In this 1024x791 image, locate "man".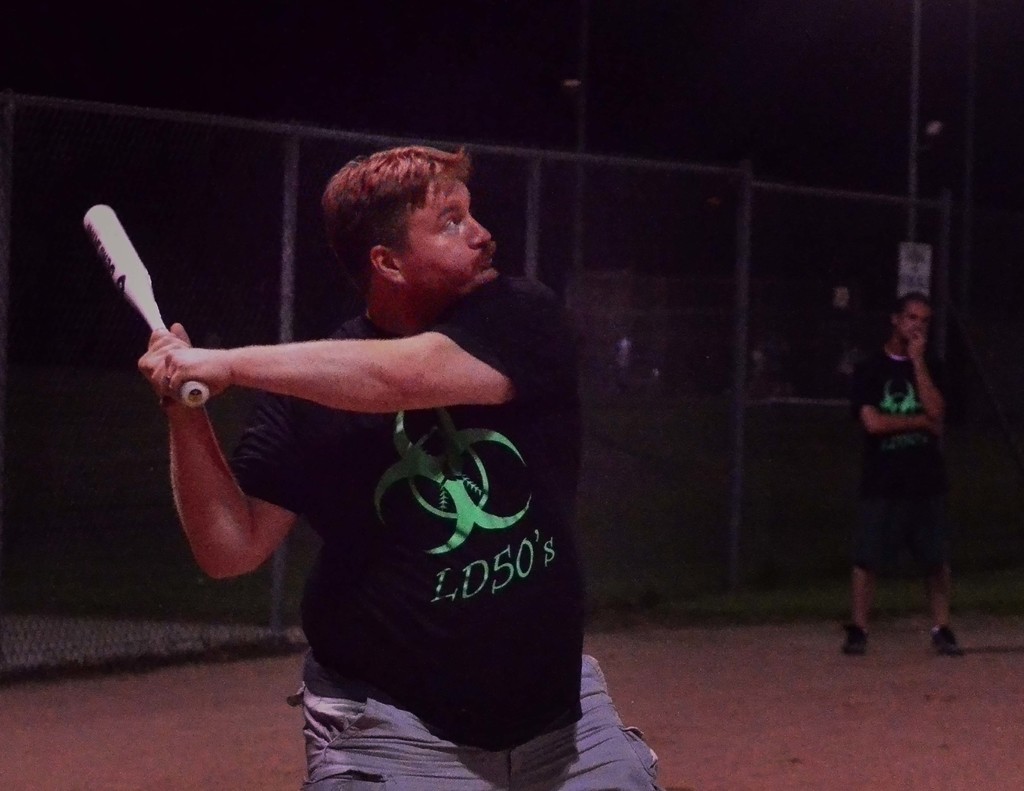
Bounding box: l=830, t=286, r=961, b=662.
